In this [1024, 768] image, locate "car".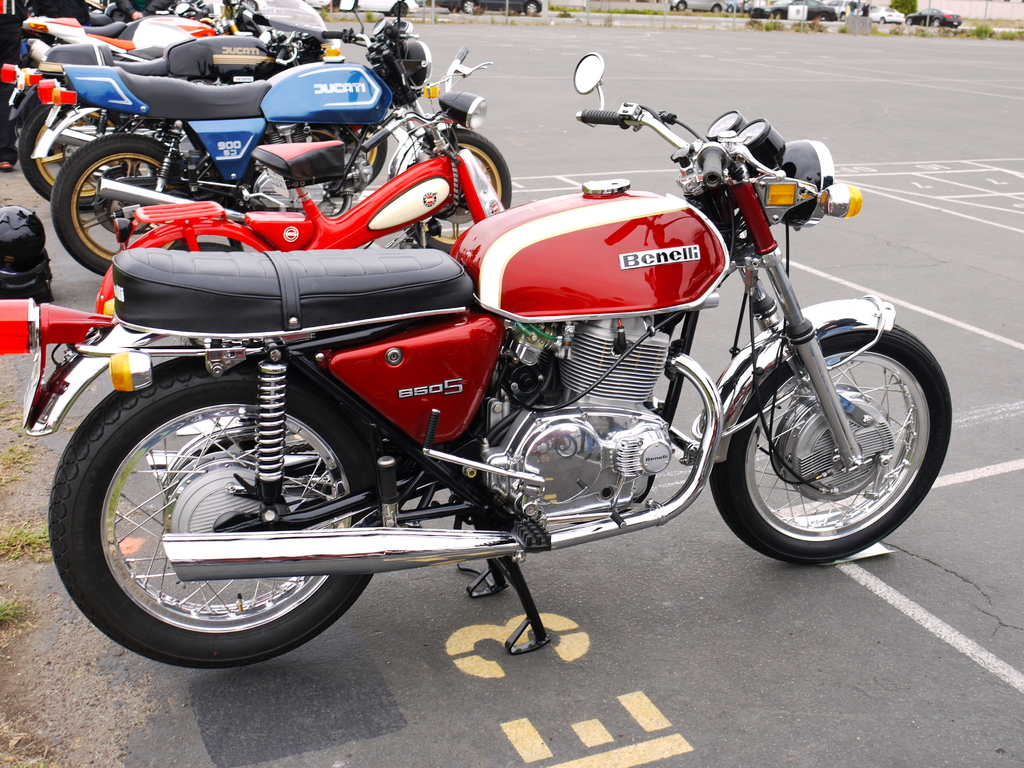
Bounding box: [845,0,904,23].
